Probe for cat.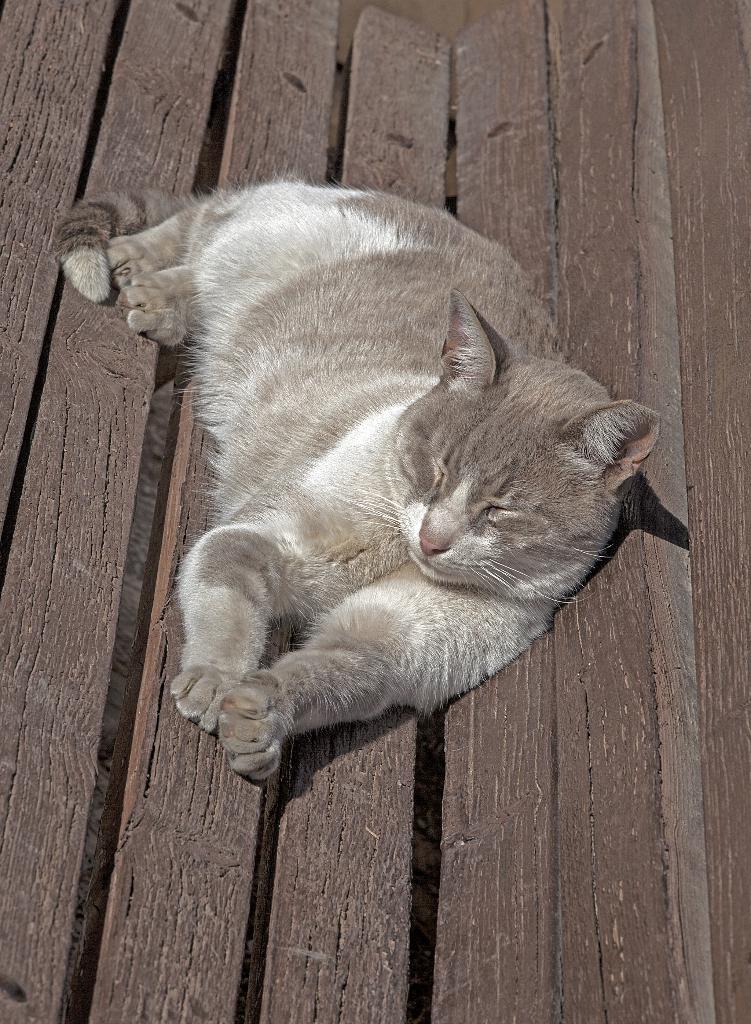
Probe result: {"left": 47, "top": 168, "right": 660, "bottom": 791}.
